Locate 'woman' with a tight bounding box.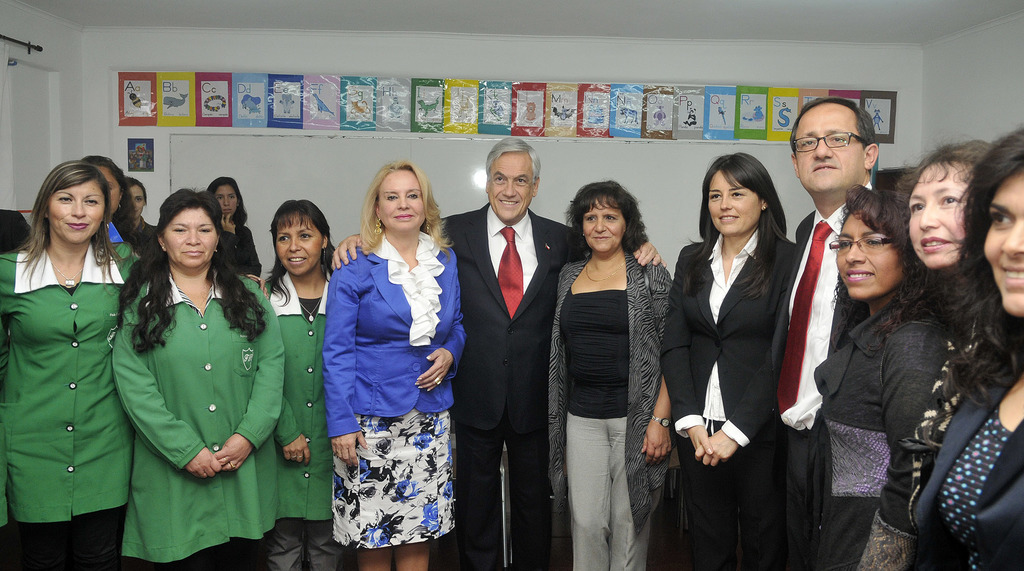
bbox=(891, 134, 1005, 516).
